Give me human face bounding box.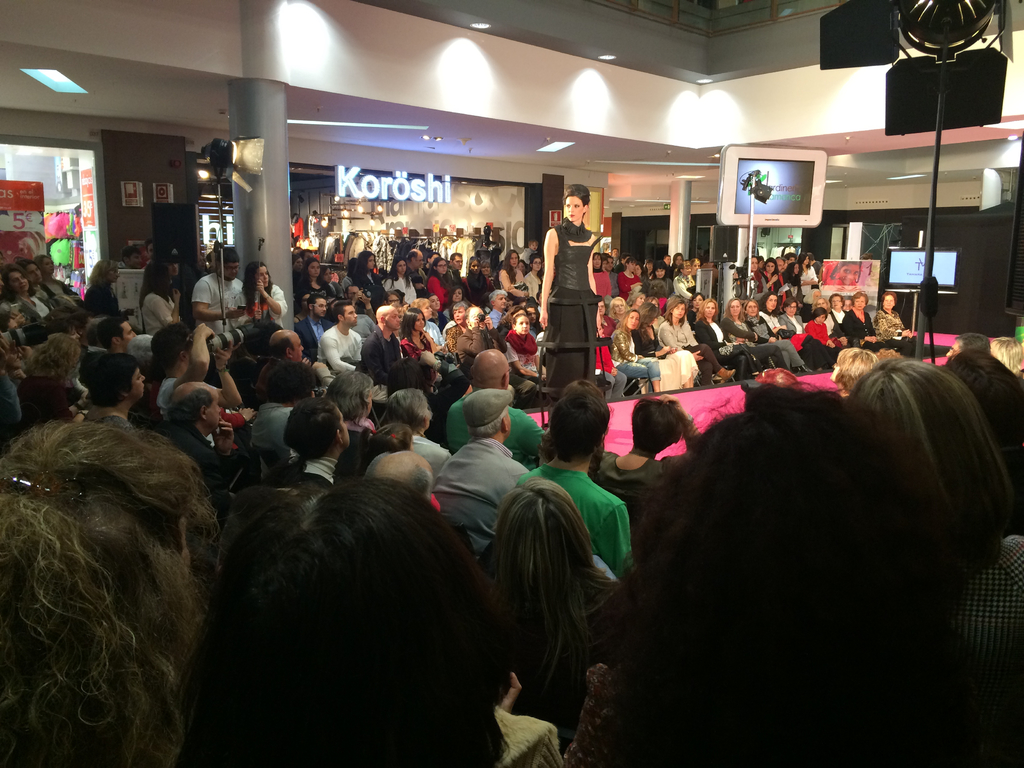
{"x1": 536, "y1": 259, "x2": 543, "y2": 272}.
